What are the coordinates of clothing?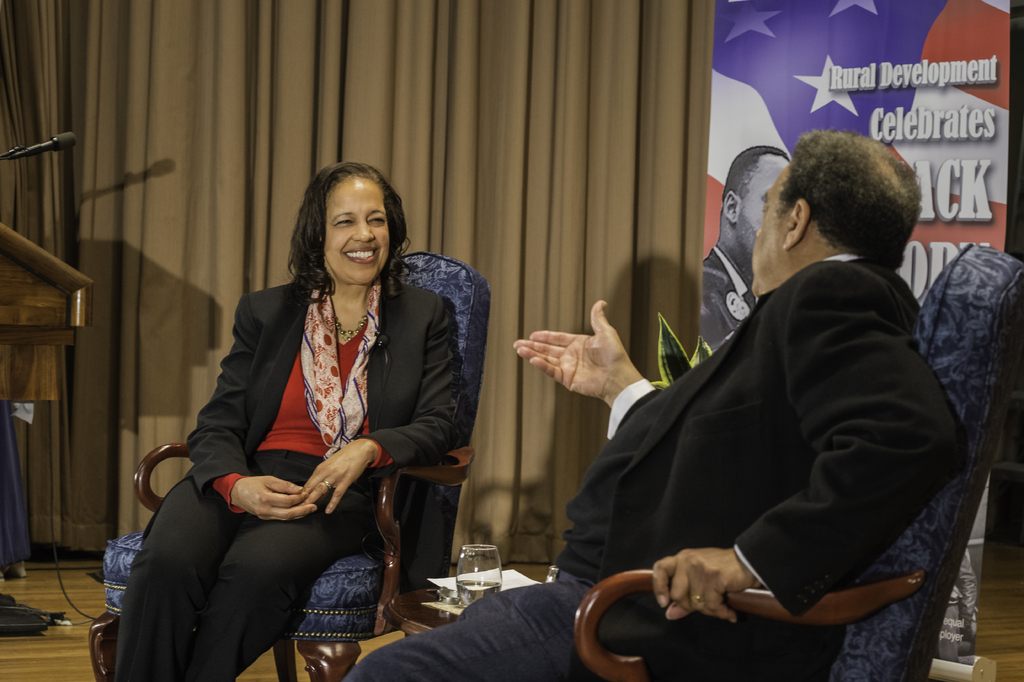
<box>344,255,960,681</box>.
